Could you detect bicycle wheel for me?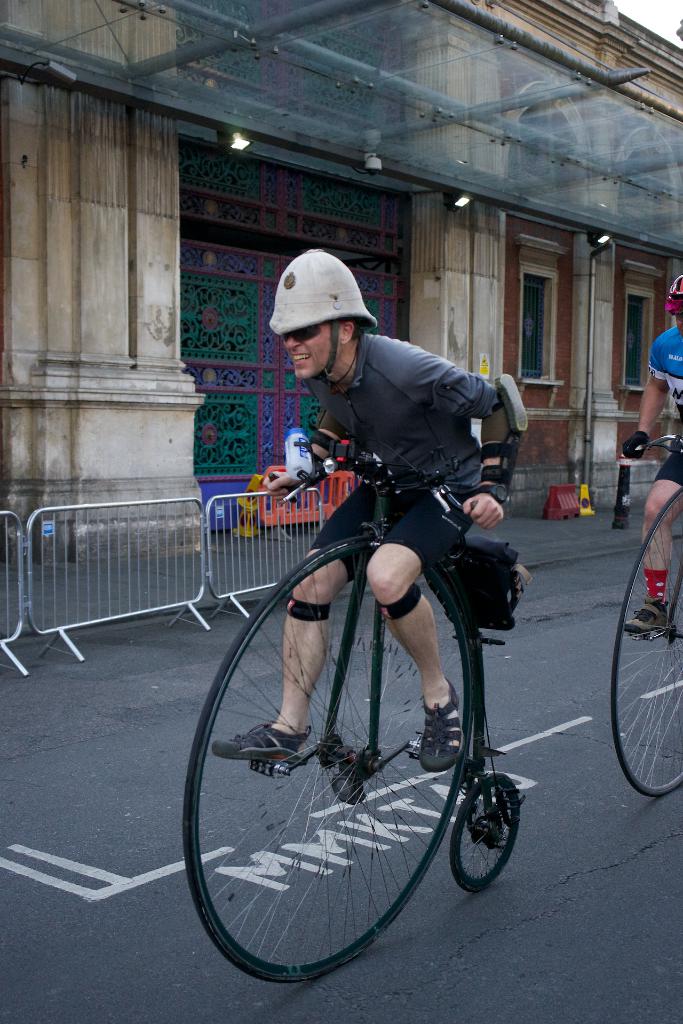
Detection result: {"left": 604, "top": 484, "right": 682, "bottom": 799}.
